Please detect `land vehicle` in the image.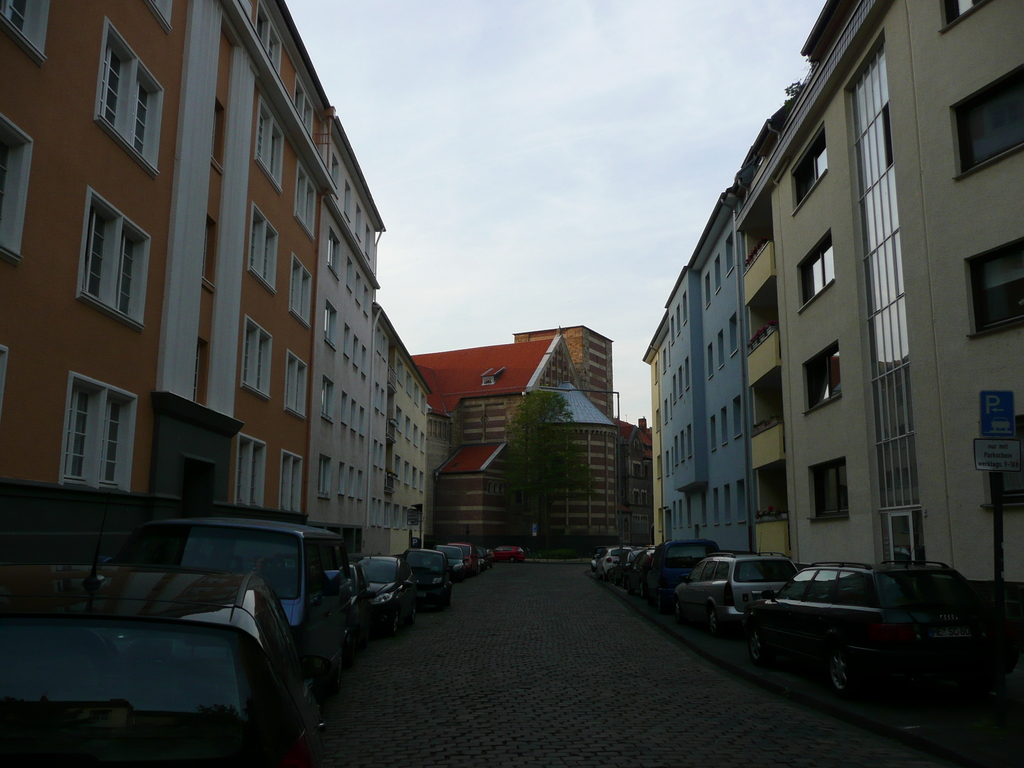
rect(0, 555, 316, 767).
